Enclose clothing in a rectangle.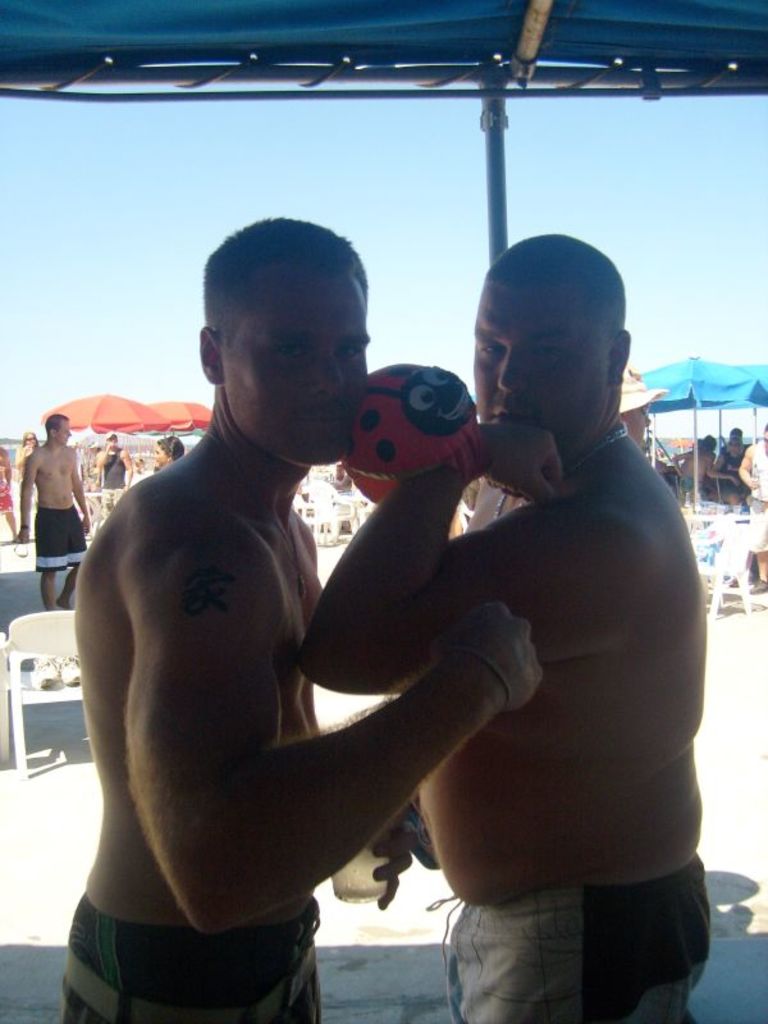
[430, 847, 714, 1023].
